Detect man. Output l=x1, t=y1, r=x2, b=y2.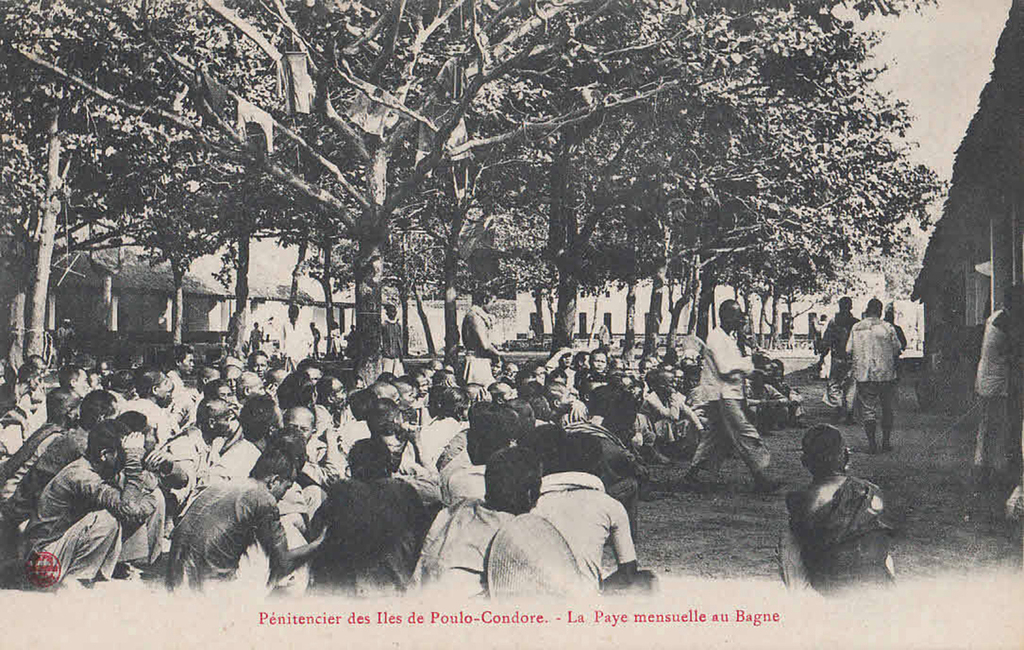
l=238, t=369, r=267, b=398.
